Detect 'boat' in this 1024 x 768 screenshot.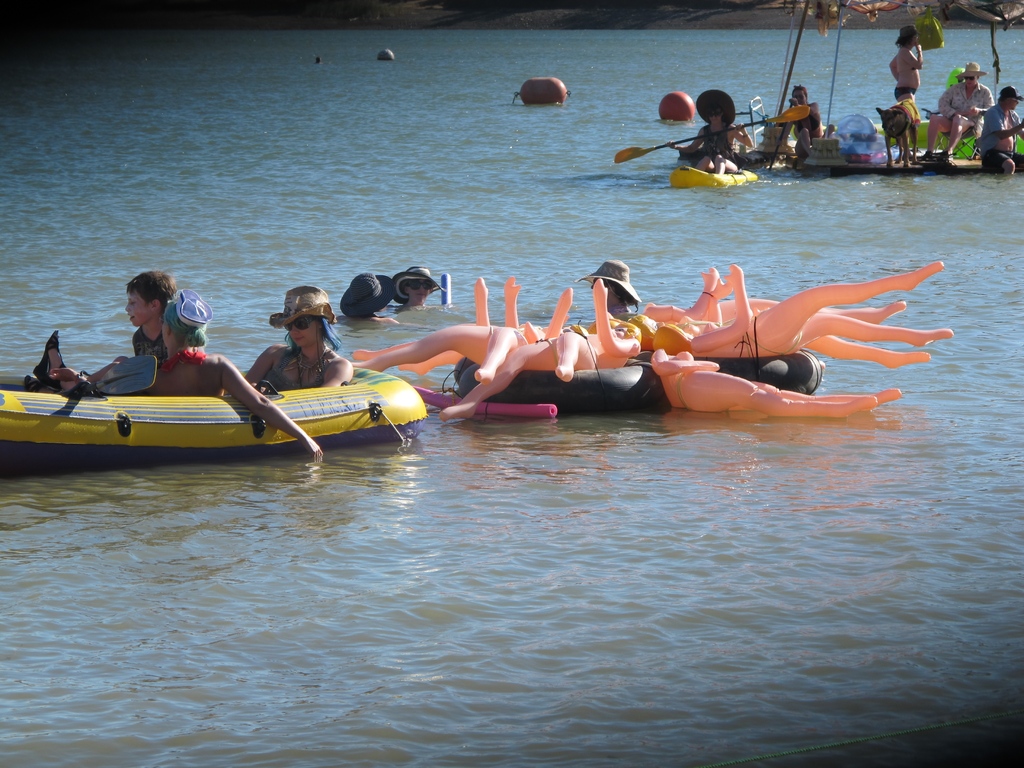
Detection: bbox(3, 334, 449, 468).
